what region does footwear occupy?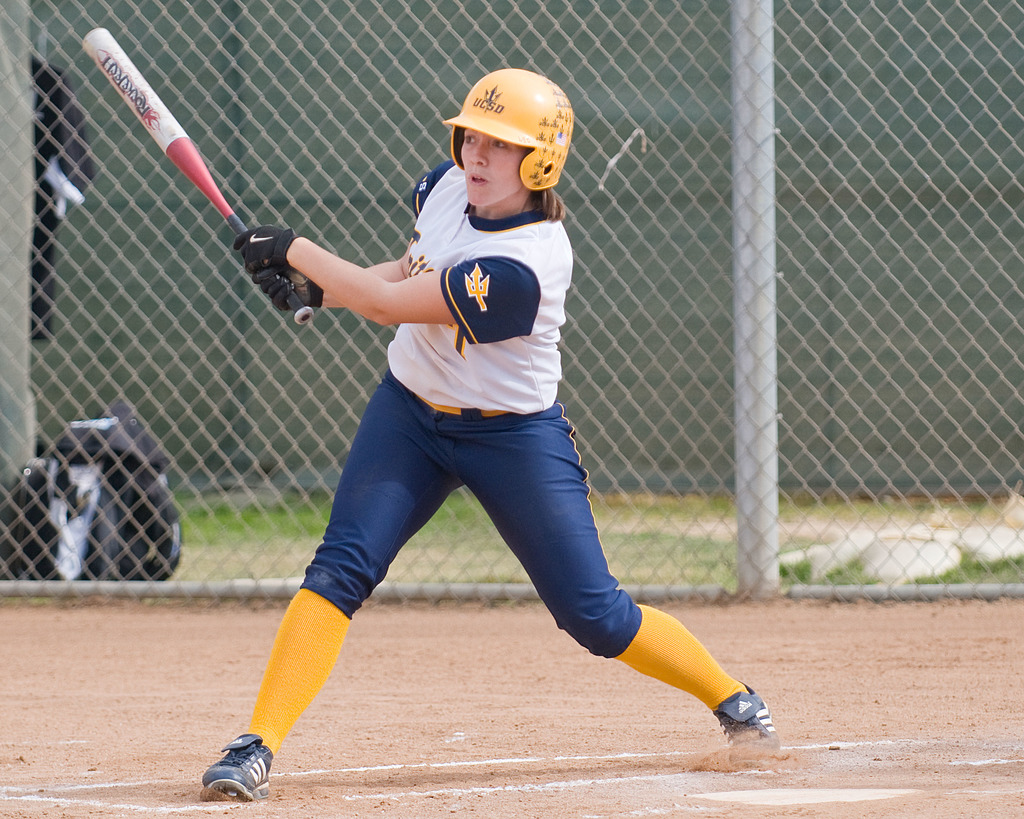
[702, 687, 780, 756].
